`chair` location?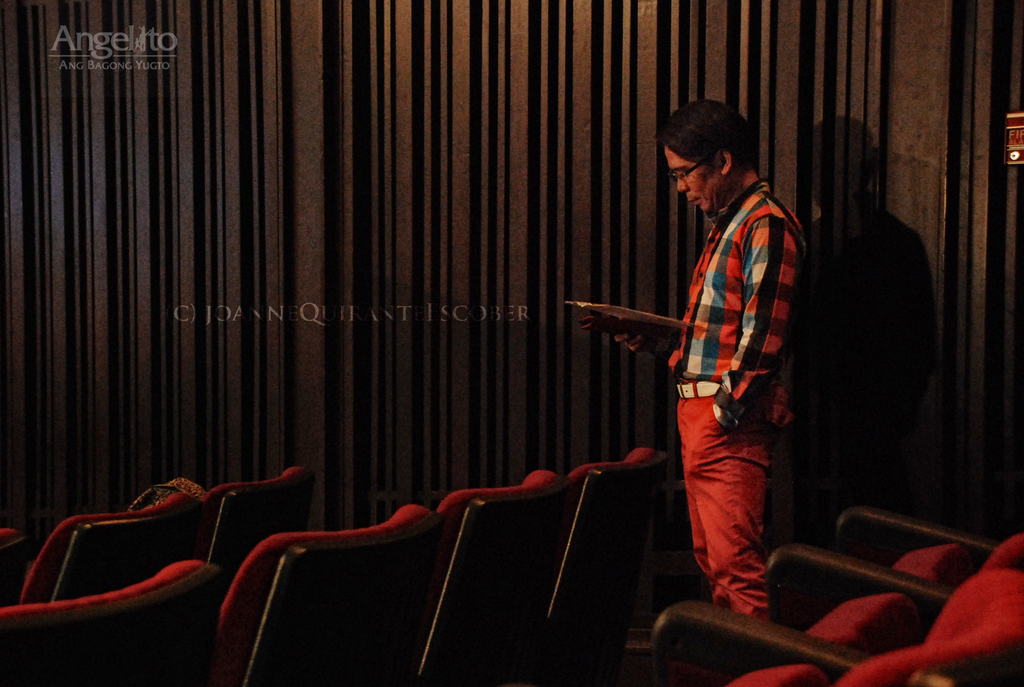
crop(207, 464, 308, 600)
